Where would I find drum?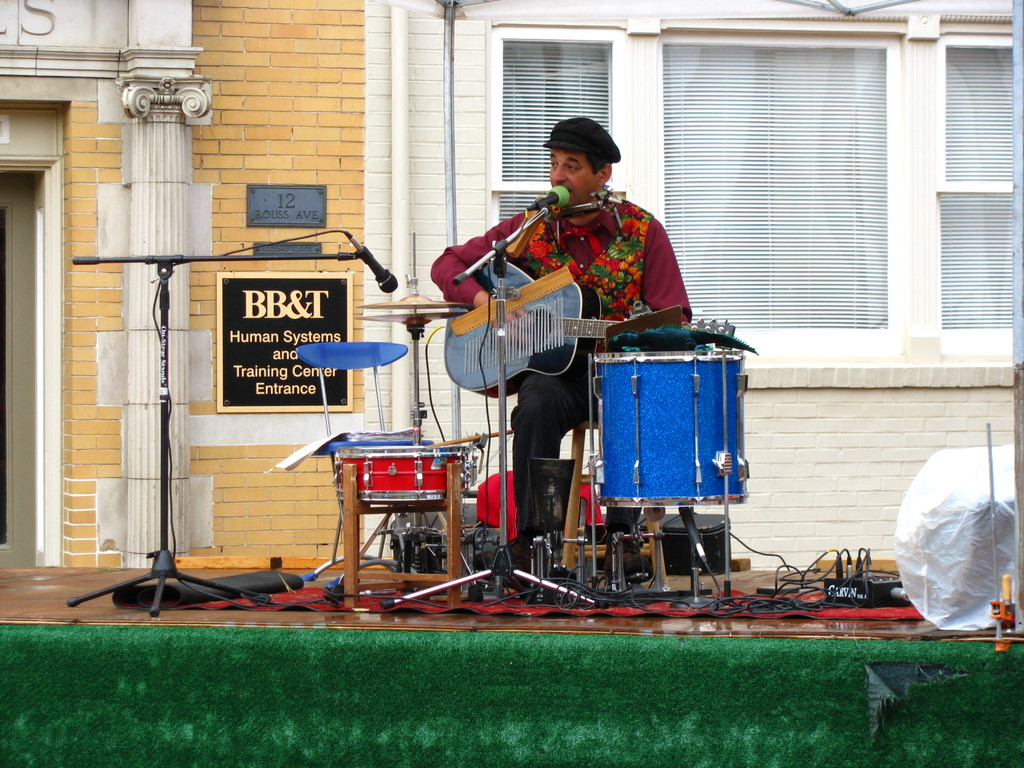
At 591/315/755/518.
